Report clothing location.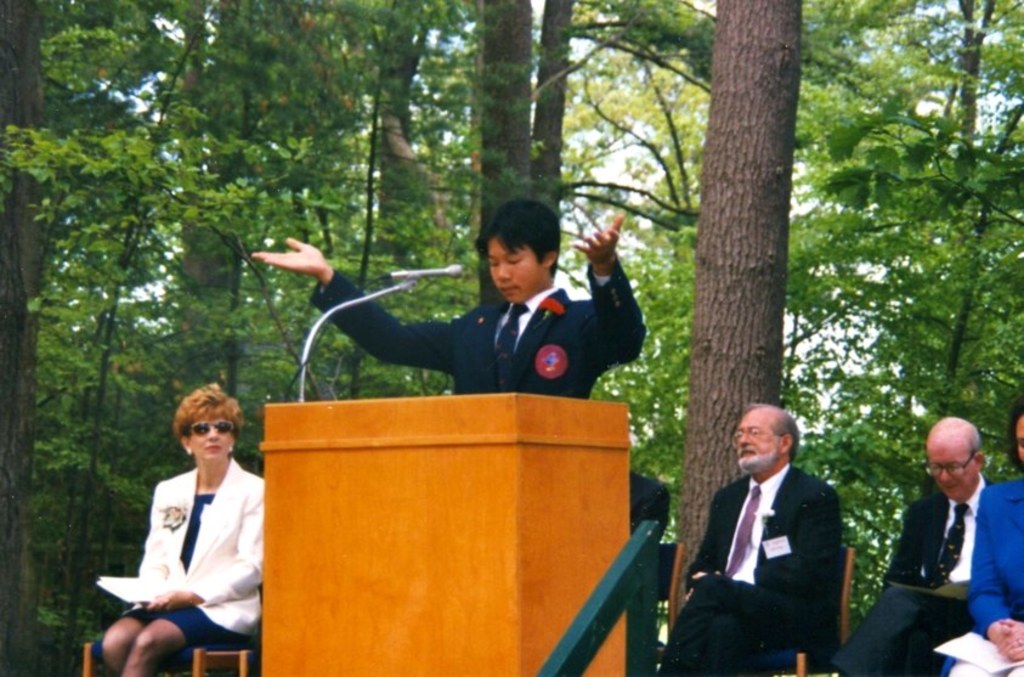
Report: x1=827 y1=470 x2=994 y2=676.
